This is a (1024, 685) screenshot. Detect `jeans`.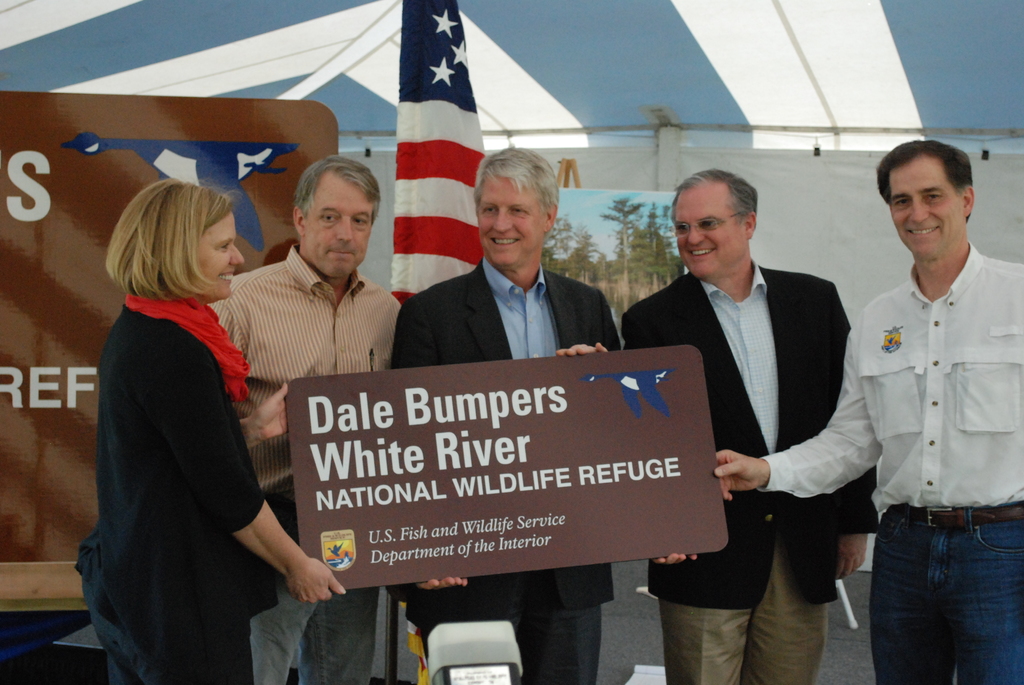
(244, 582, 383, 684).
